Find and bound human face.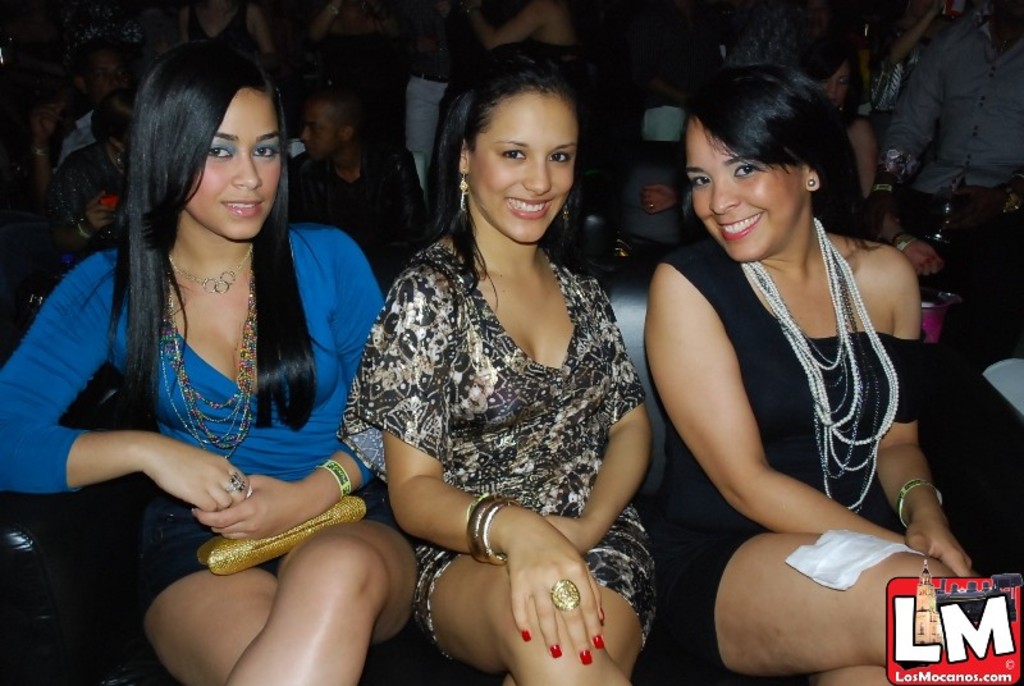
Bound: [x1=187, y1=93, x2=283, y2=242].
